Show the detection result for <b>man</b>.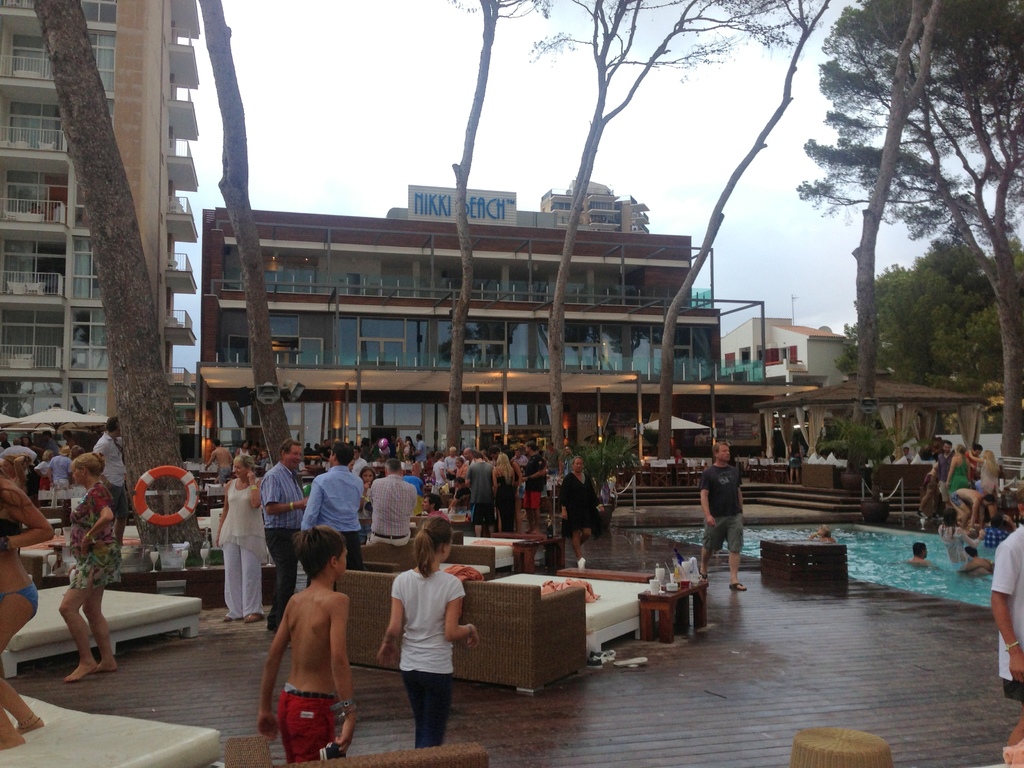
bbox=[367, 457, 417, 551].
